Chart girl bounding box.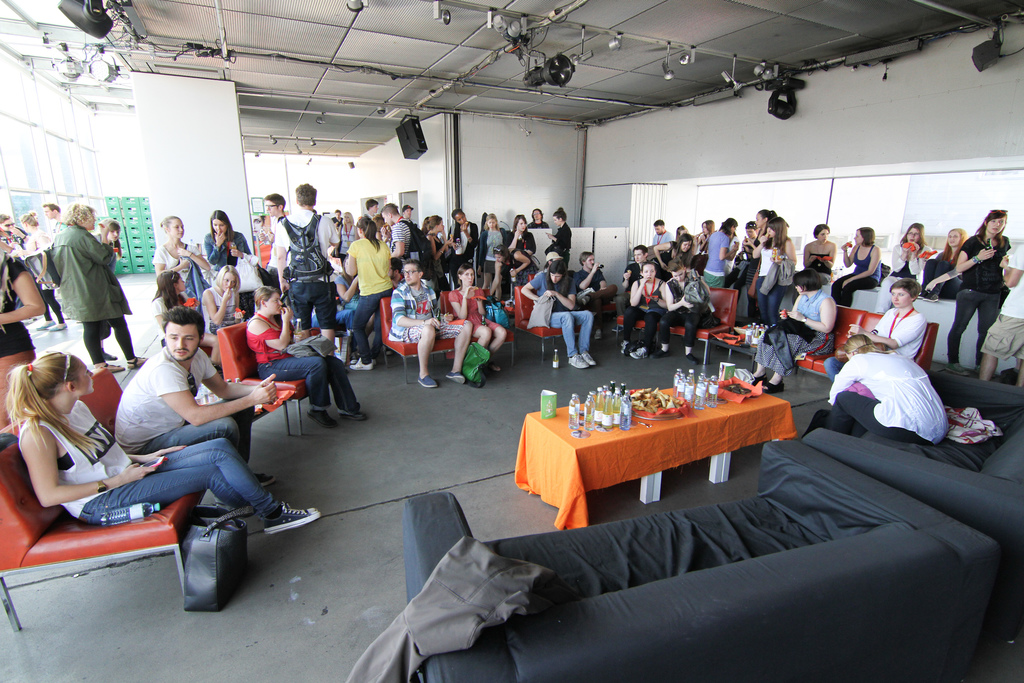
Charted: <region>149, 270, 222, 363</region>.
